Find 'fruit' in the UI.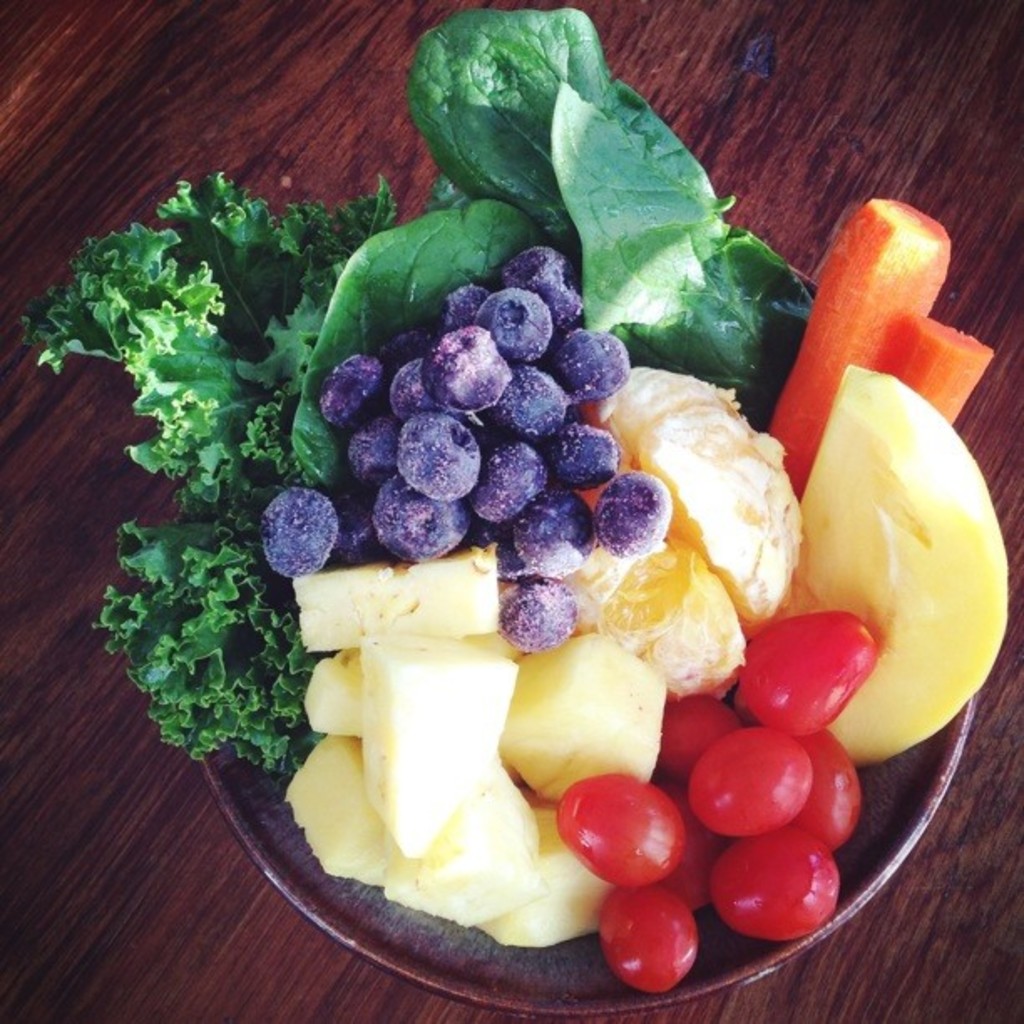
UI element at (559,373,823,703).
